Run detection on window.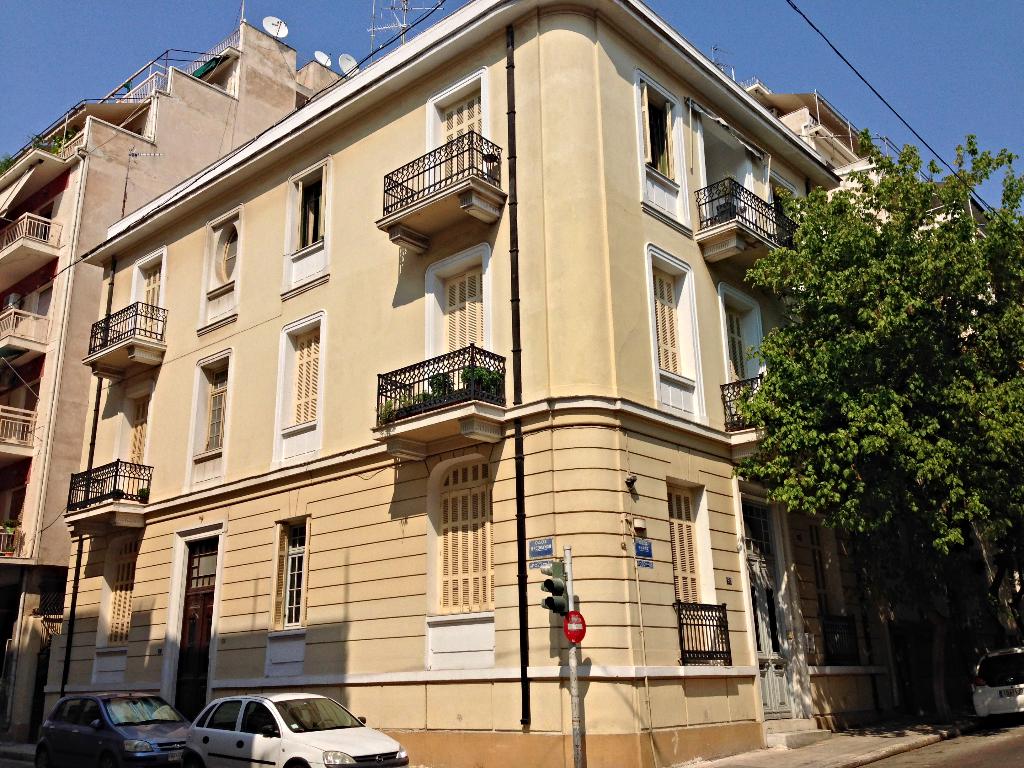
Result: bbox=(640, 67, 694, 227).
